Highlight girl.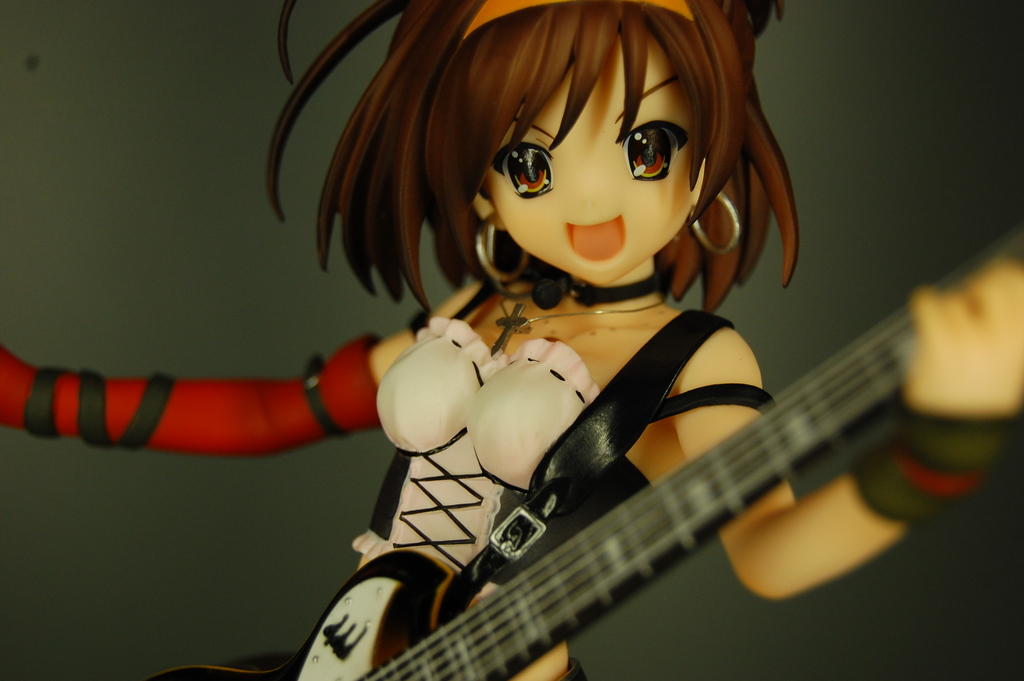
Highlighted region: (0, 0, 1023, 680).
